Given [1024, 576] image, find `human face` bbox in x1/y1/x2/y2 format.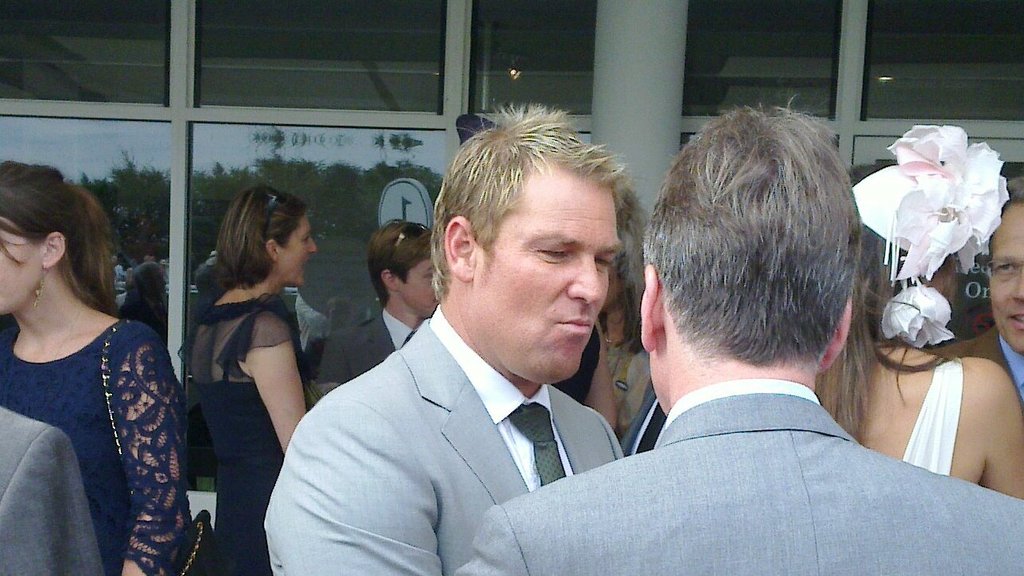
283/216/316/286.
